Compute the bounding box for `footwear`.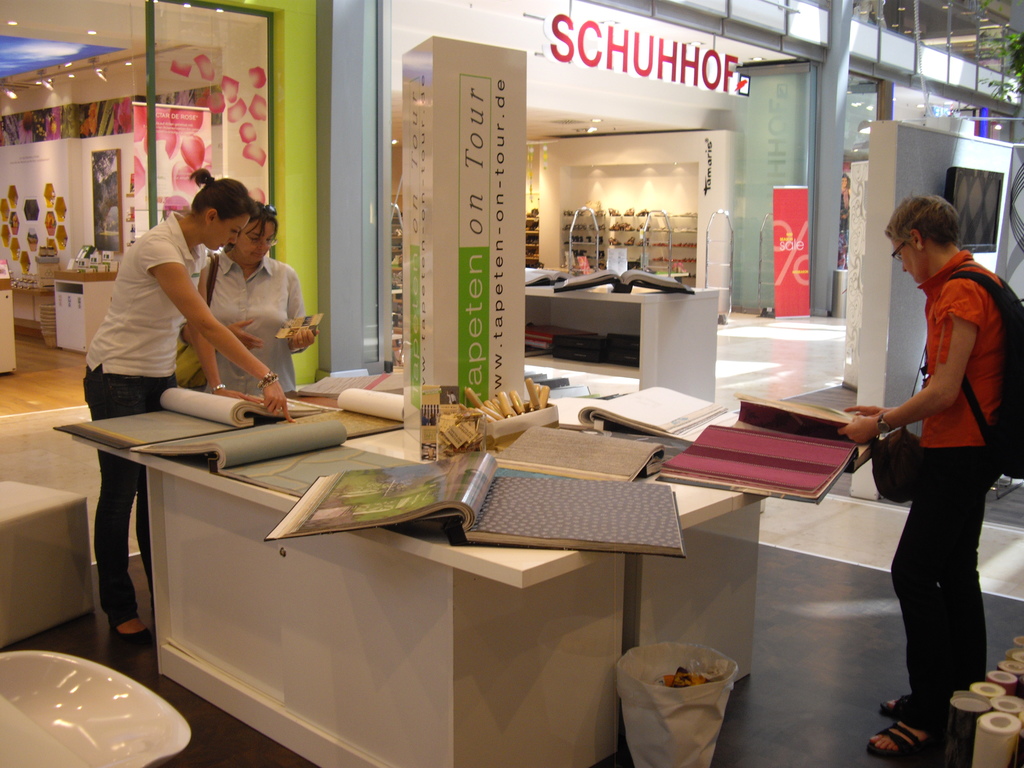
left=861, top=712, right=951, bottom=757.
